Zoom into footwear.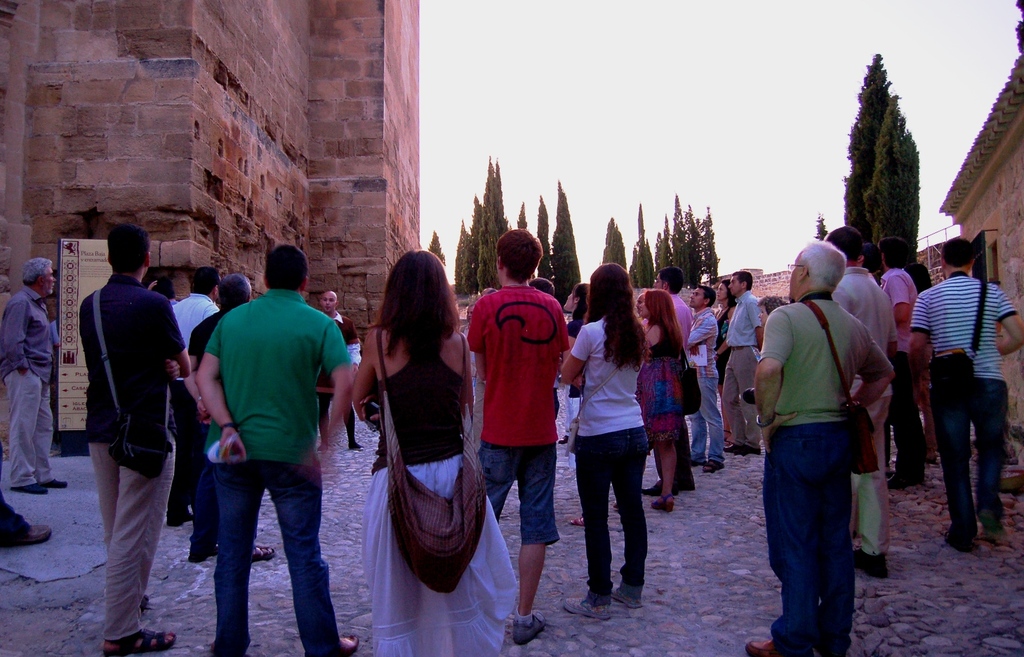
Zoom target: box(352, 440, 358, 449).
